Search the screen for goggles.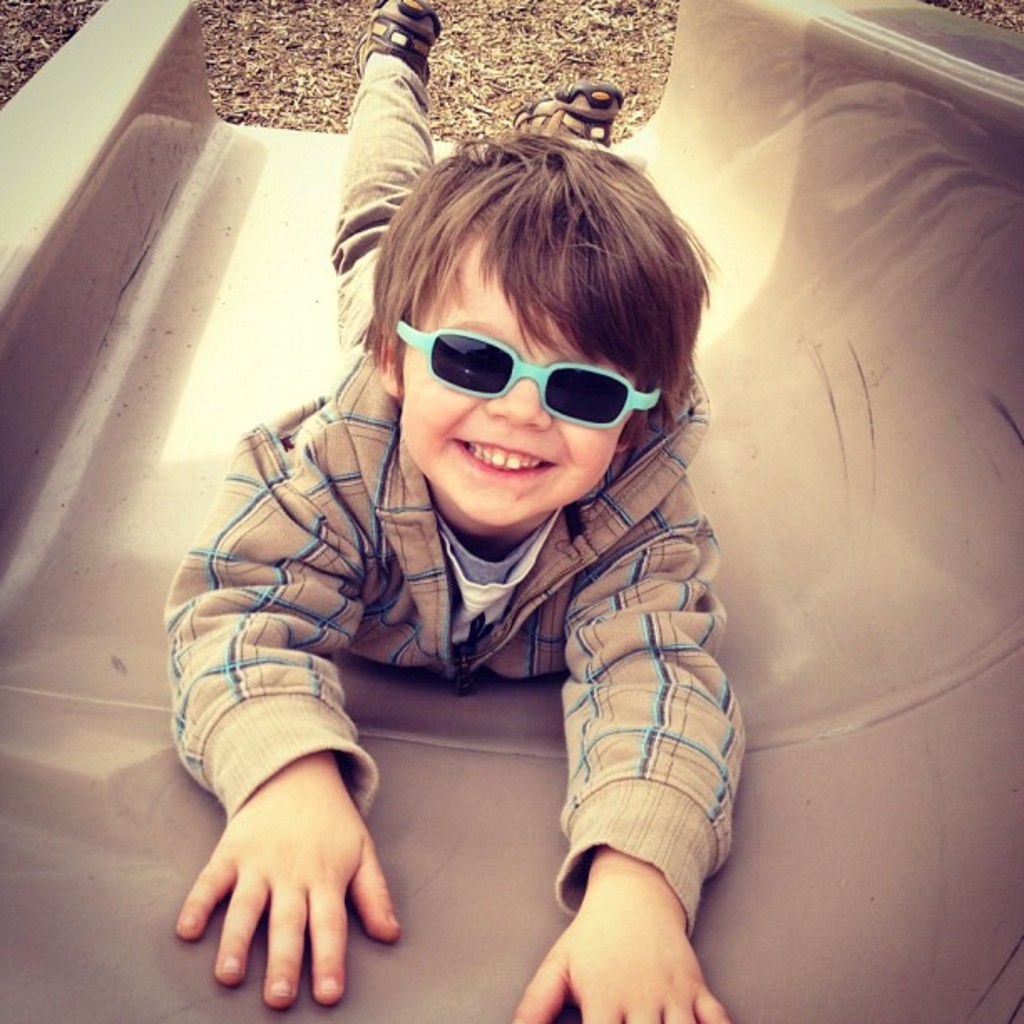
Found at detection(383, 315, 673, 433).
